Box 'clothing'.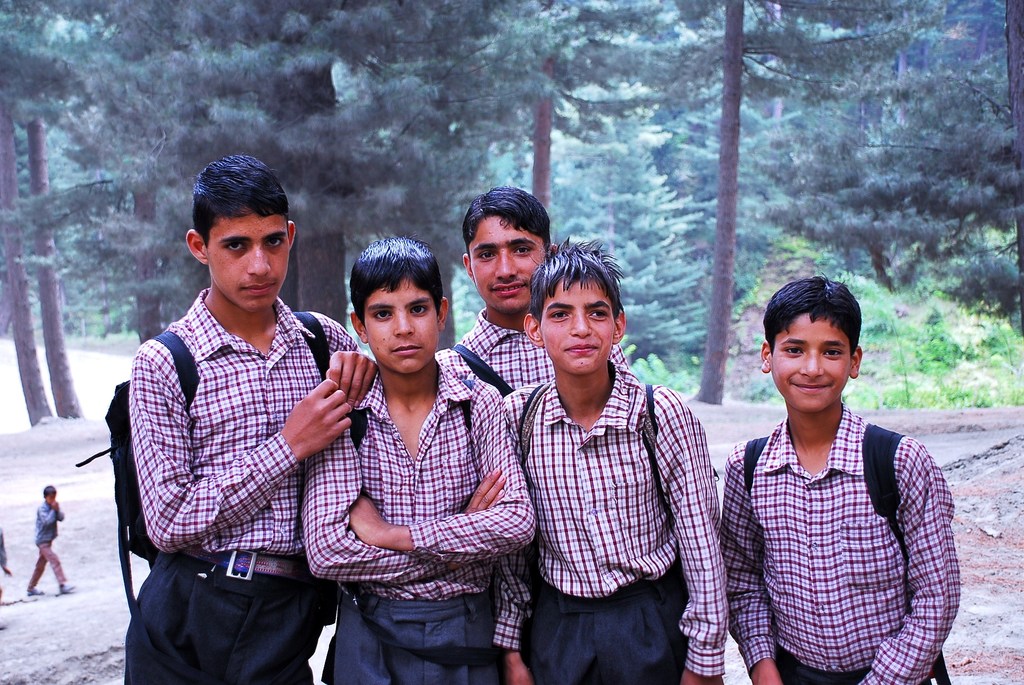
region(491, 359, 730, 684).
